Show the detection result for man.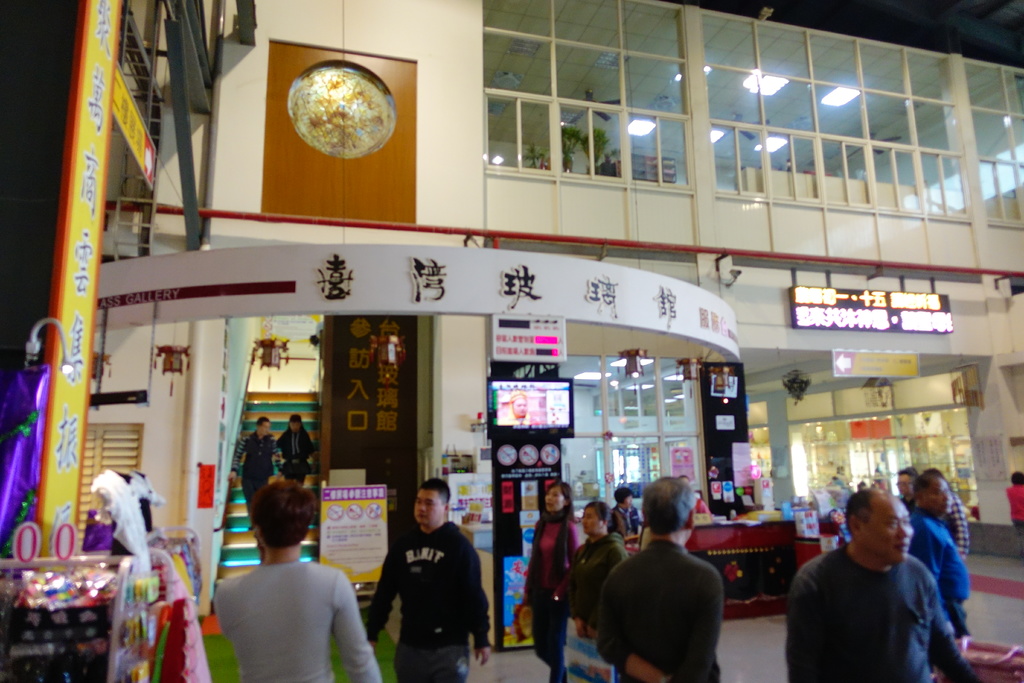
x1=598 y1=480 x2=721 y2=682.
